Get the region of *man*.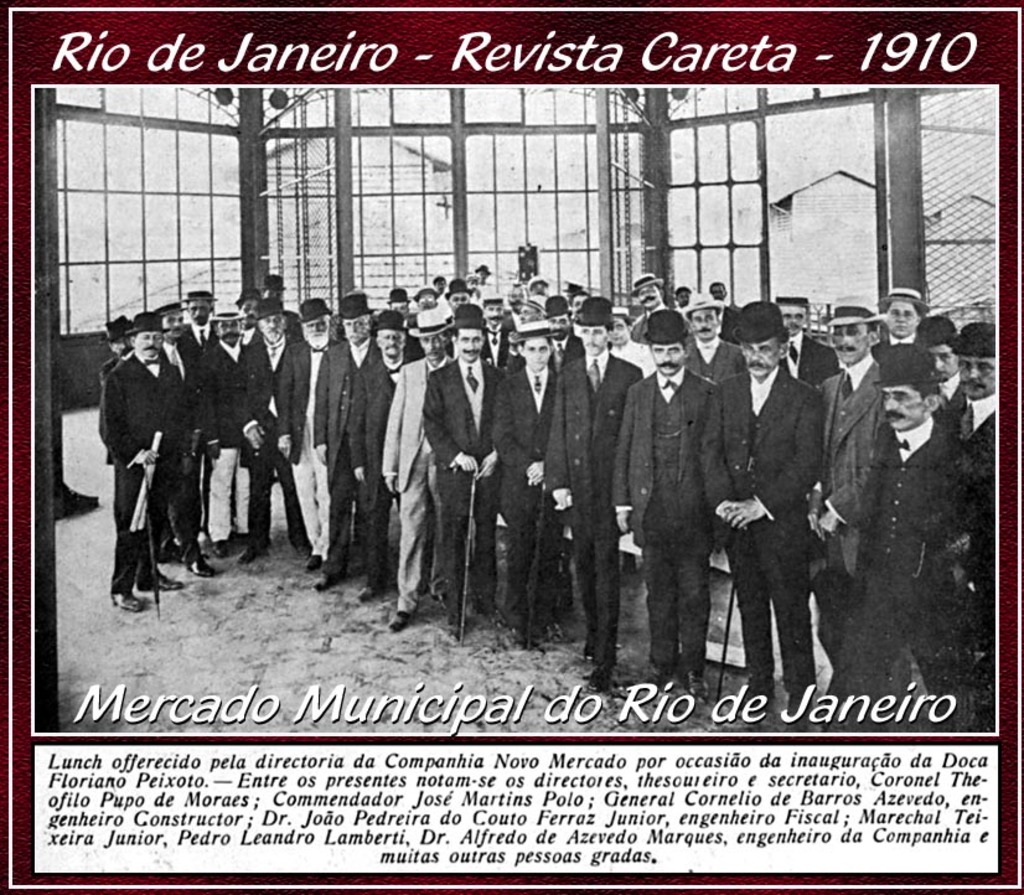
<box>606,315,660,368</box>.
